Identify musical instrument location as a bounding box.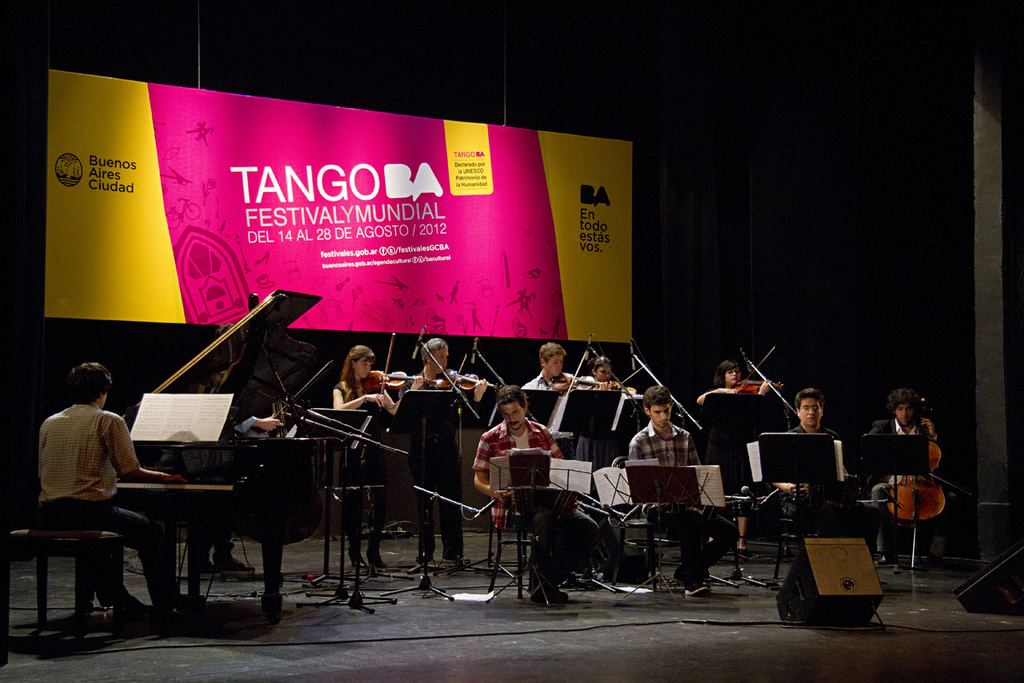
[730, 344, 788, 395].
